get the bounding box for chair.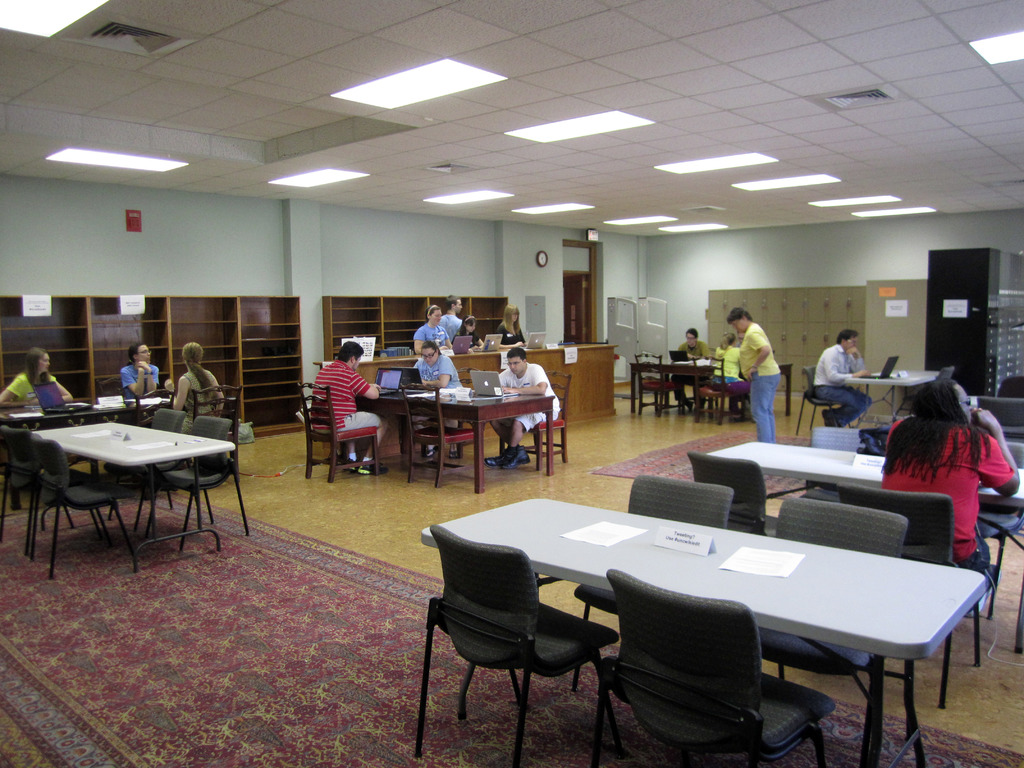
Rect(698, 352, 731, 424).
